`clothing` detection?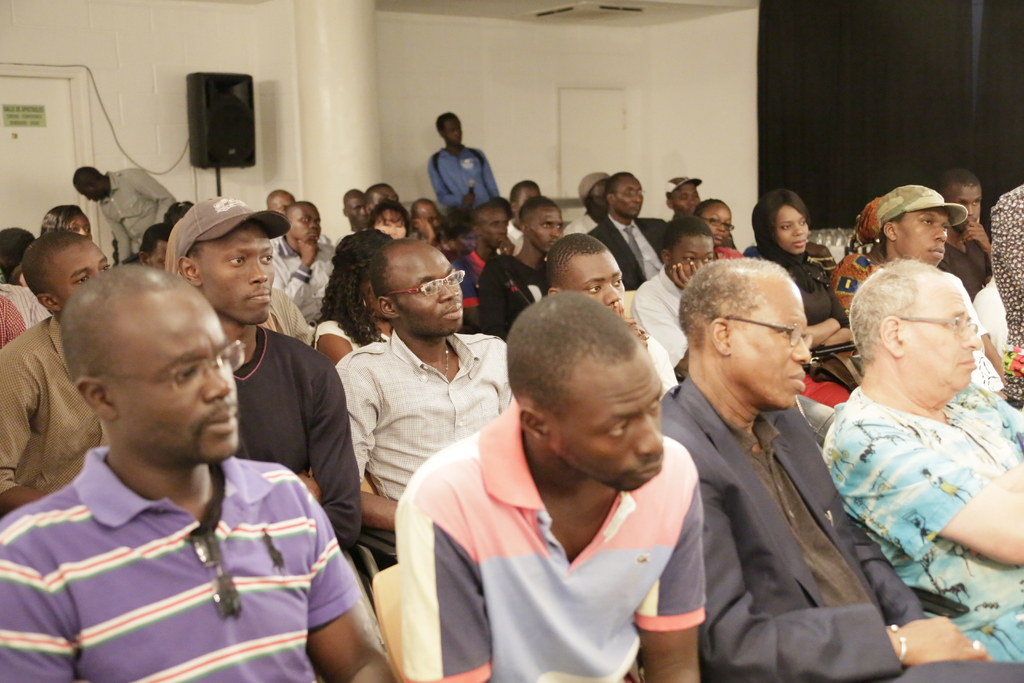
<box>0,285,49,344</box>
